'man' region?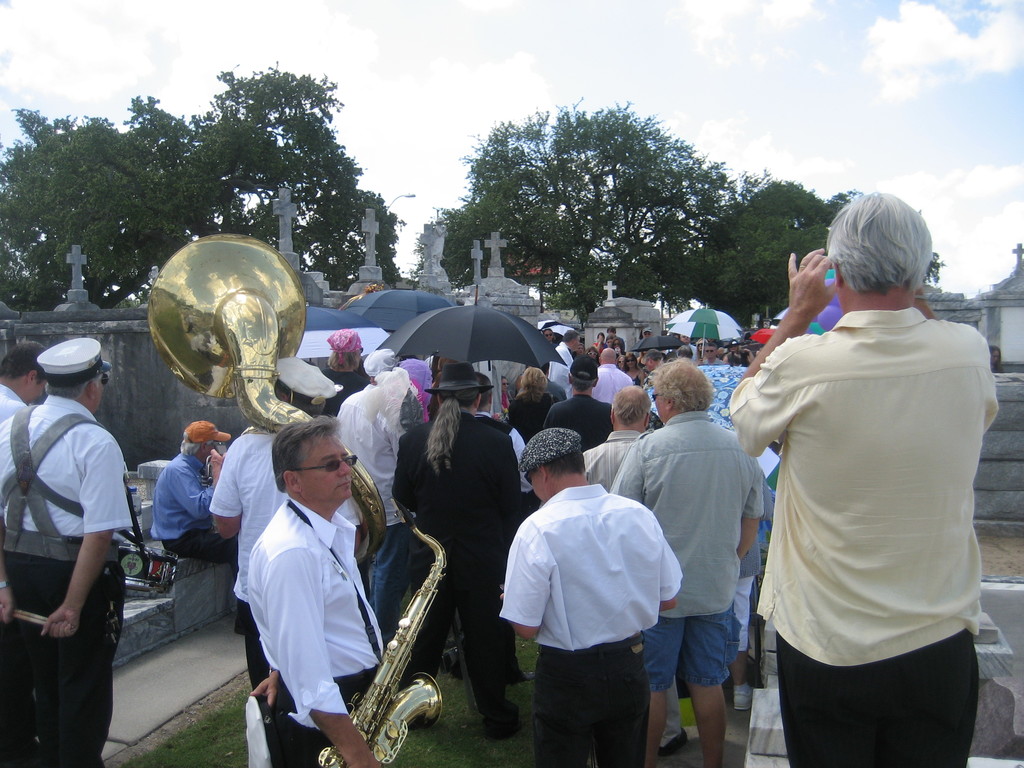
detection(153, 407, 235, 555)
